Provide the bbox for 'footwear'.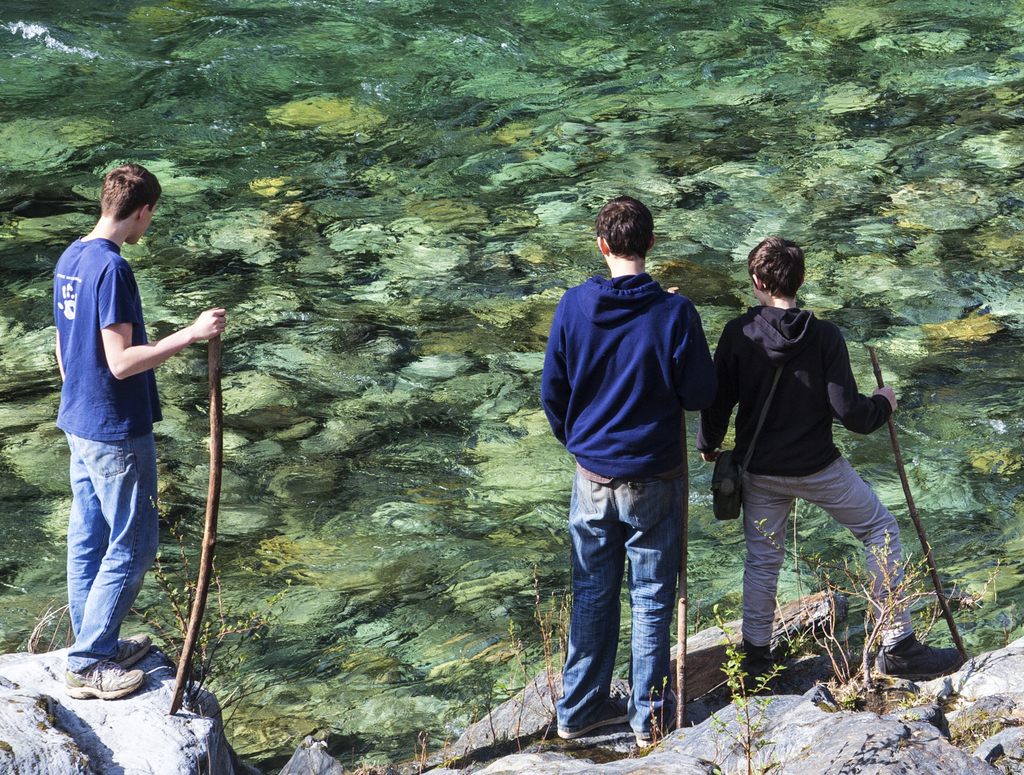
bbox(102, 633, 150, 668).
